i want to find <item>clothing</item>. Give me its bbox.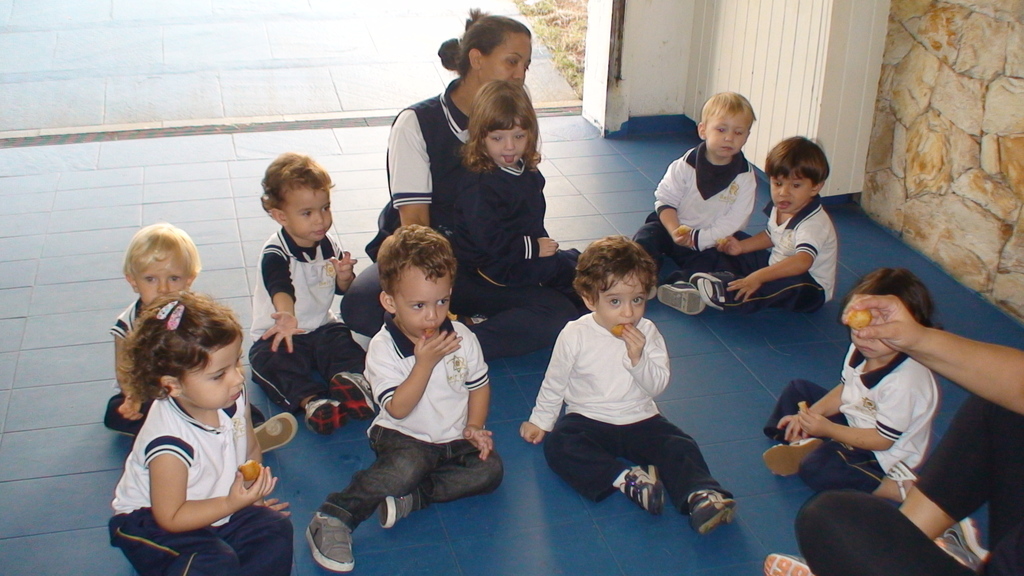
<box>354,77,579,360</box>.
